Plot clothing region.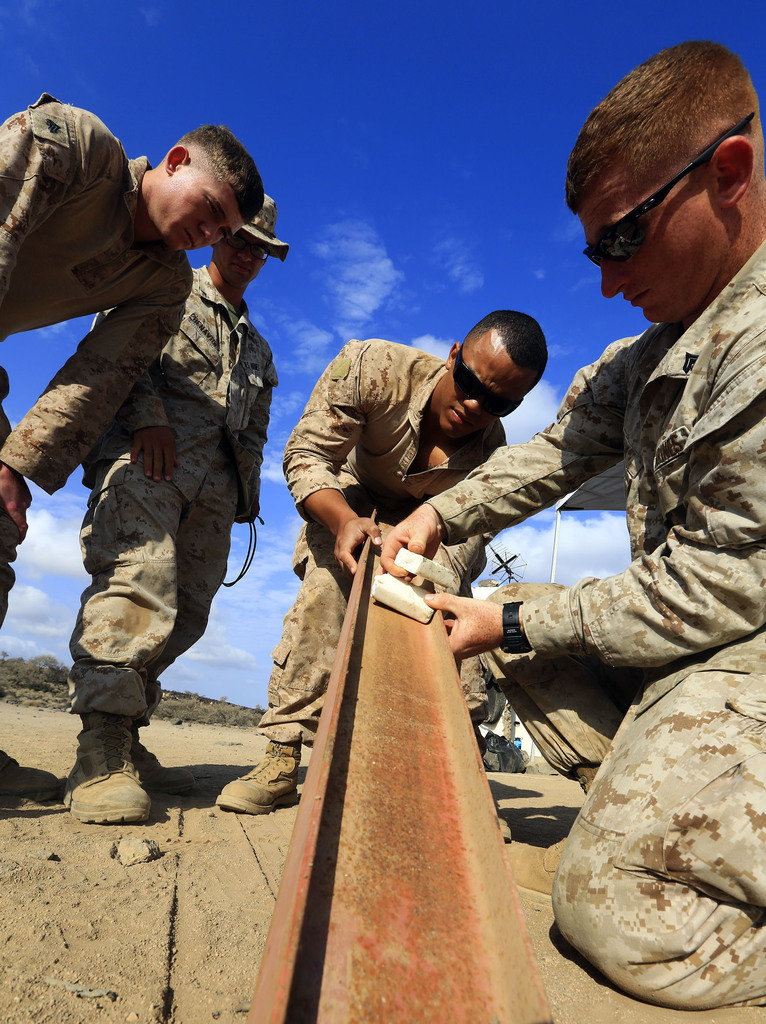
Plotted at box(421, 237, 765, 1012).
